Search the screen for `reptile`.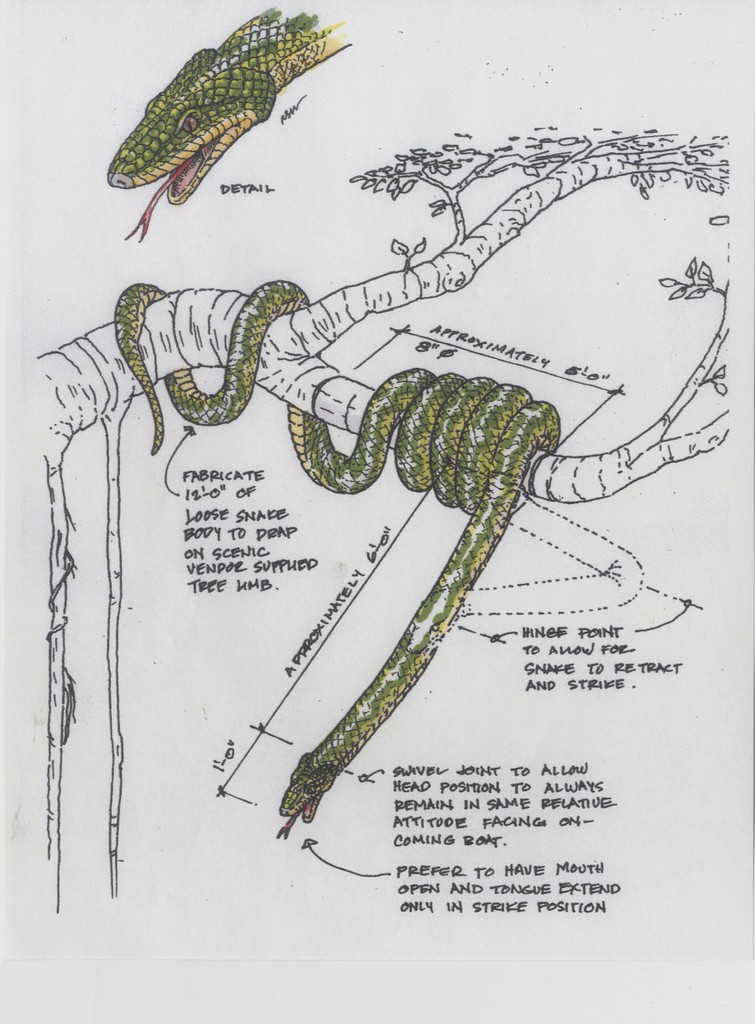
Found at bbox(113, 277, 562, 842).
